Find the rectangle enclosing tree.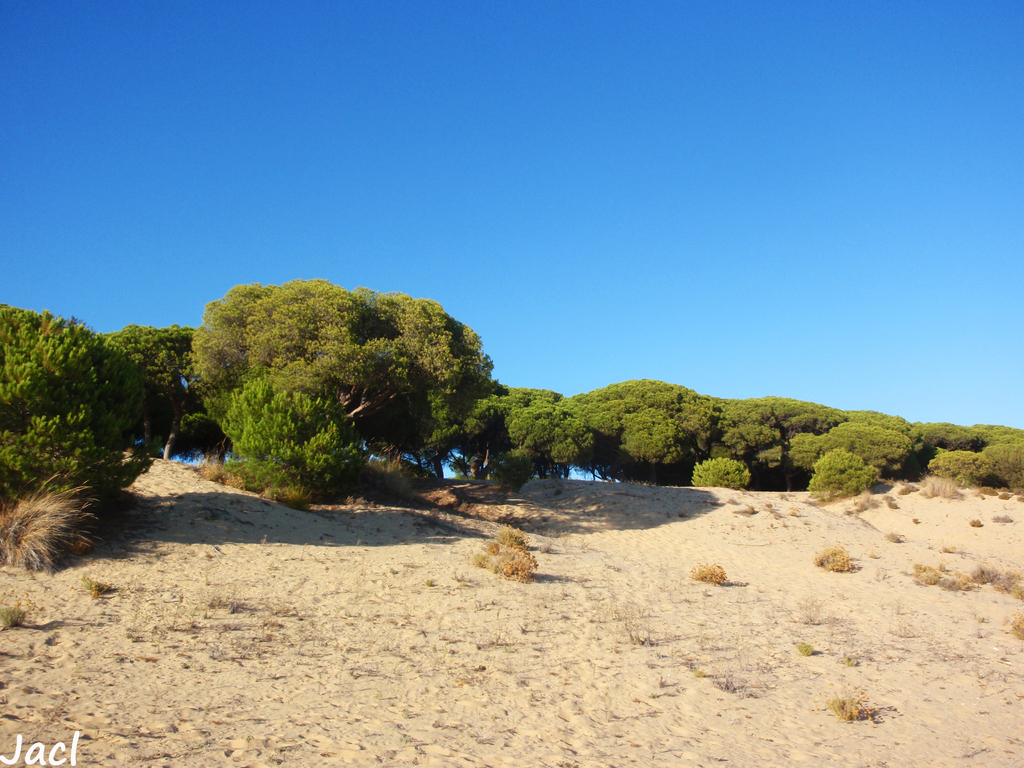
box(415, 373, 596, 523).
